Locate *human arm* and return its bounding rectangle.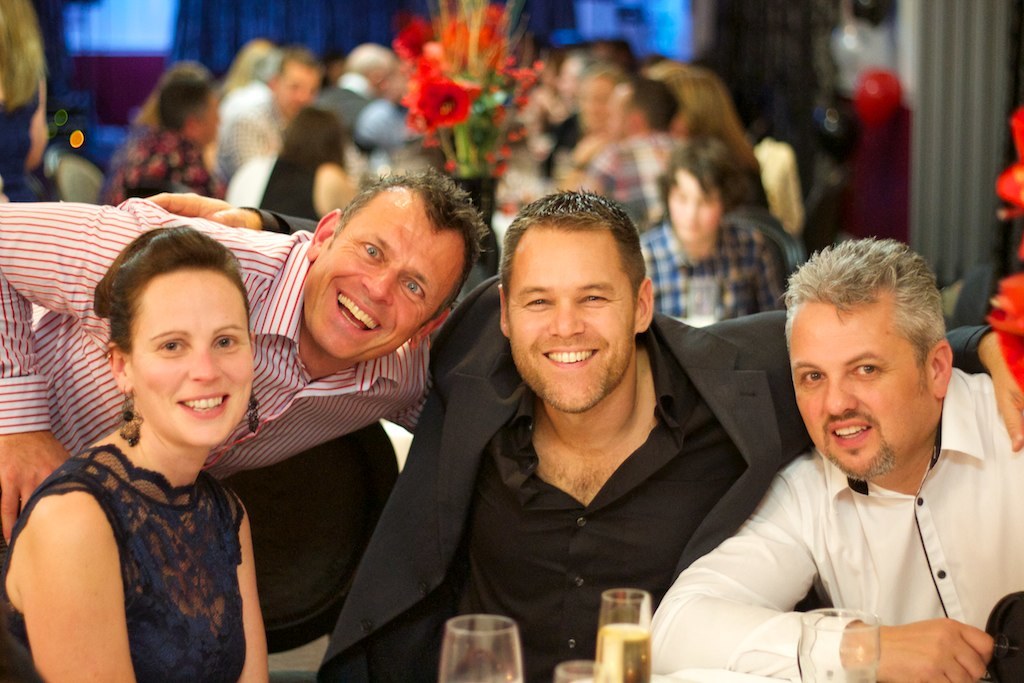
<region>651, 453, 1002, 682</region>.
